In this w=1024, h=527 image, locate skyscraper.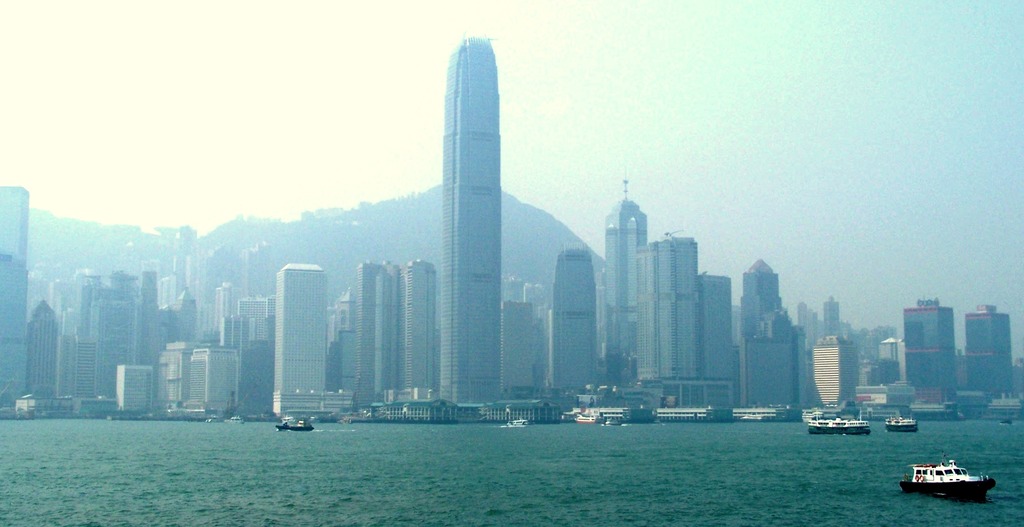
Bounding box: bbox(400, 263, 440, 410).
